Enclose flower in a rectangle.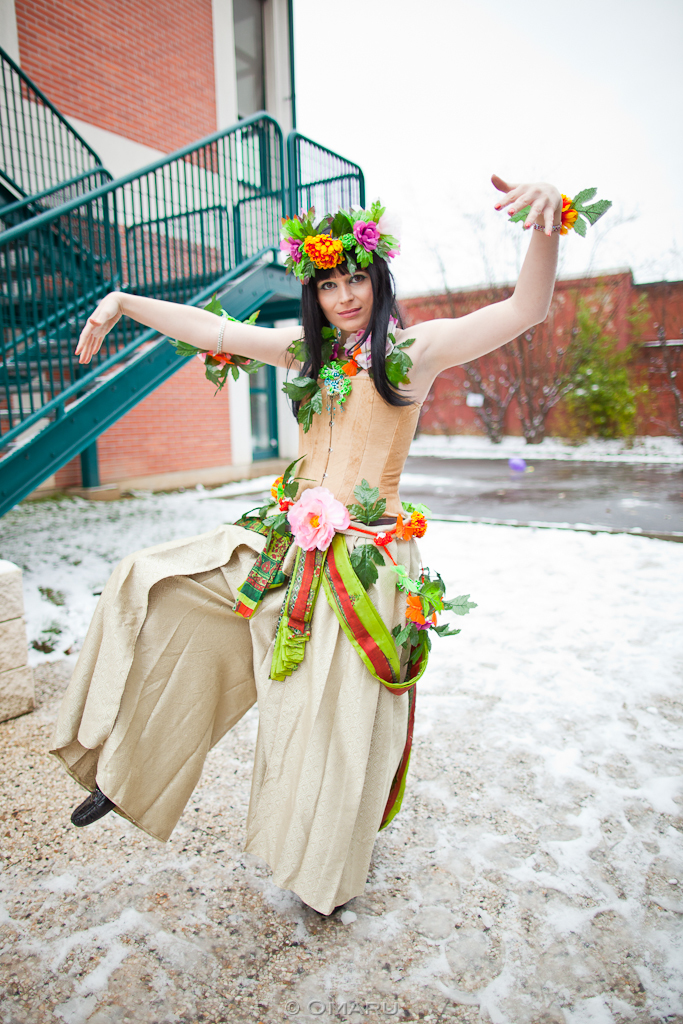
detection(195, 352, 256, 362).
